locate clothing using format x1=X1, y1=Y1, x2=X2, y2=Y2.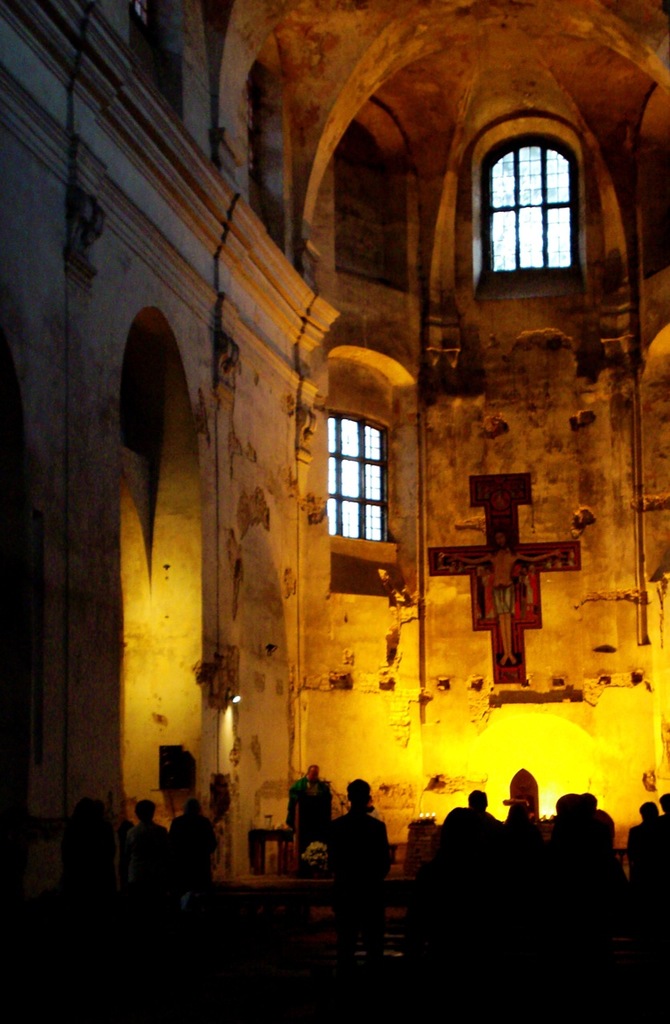
x1=121, y1=815, x2=177, y2=931.
